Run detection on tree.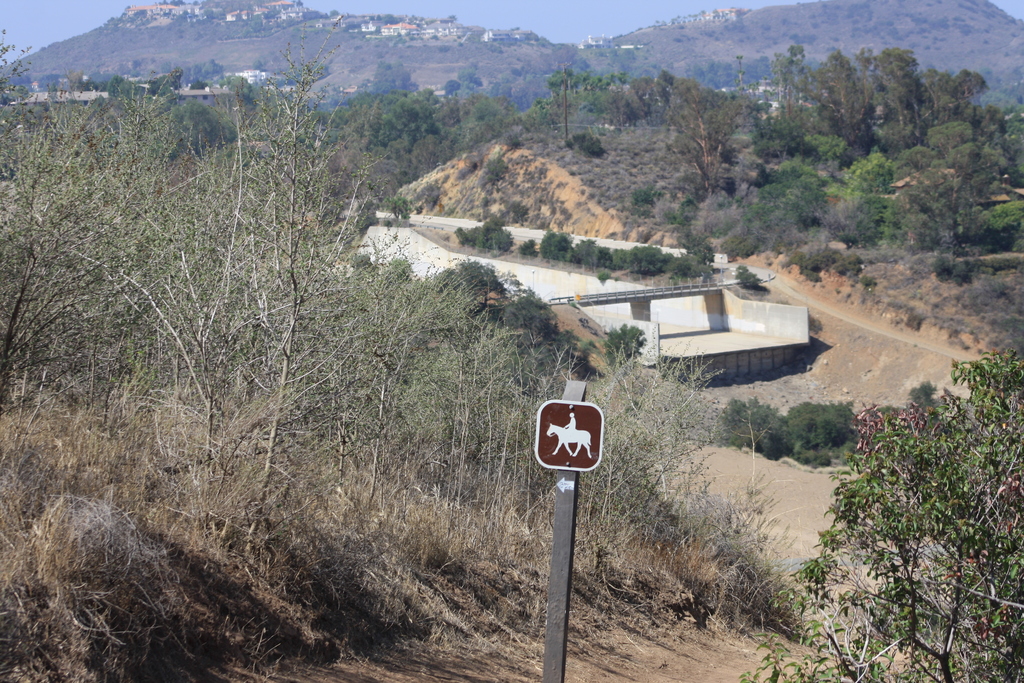
Result: 742,353,1020,682.
